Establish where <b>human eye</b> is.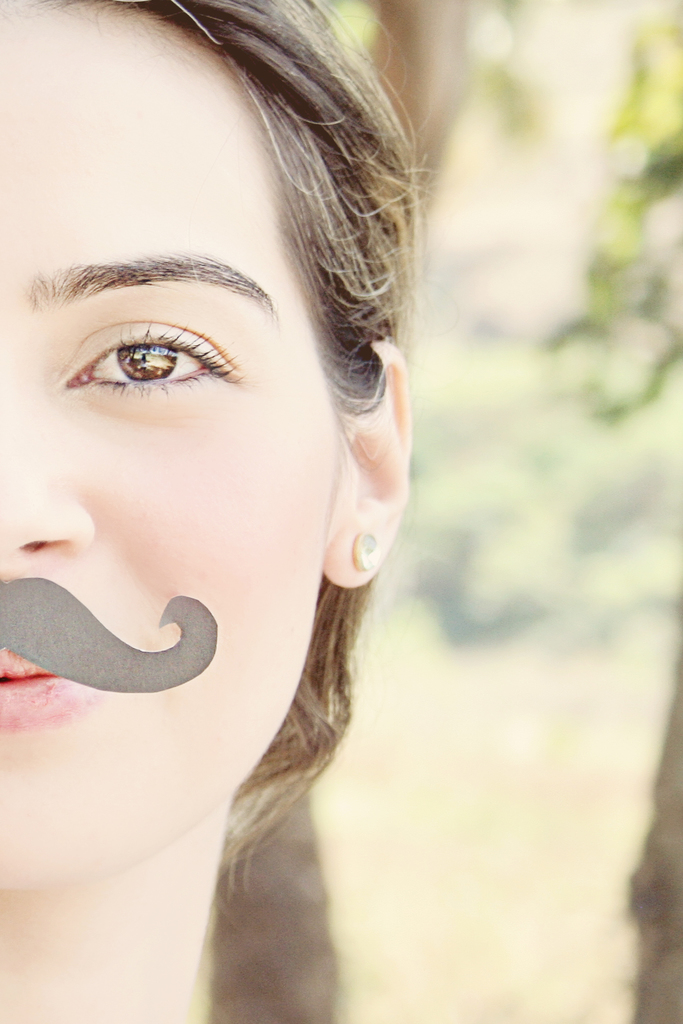
Established at (57, 301, 245, 420).
